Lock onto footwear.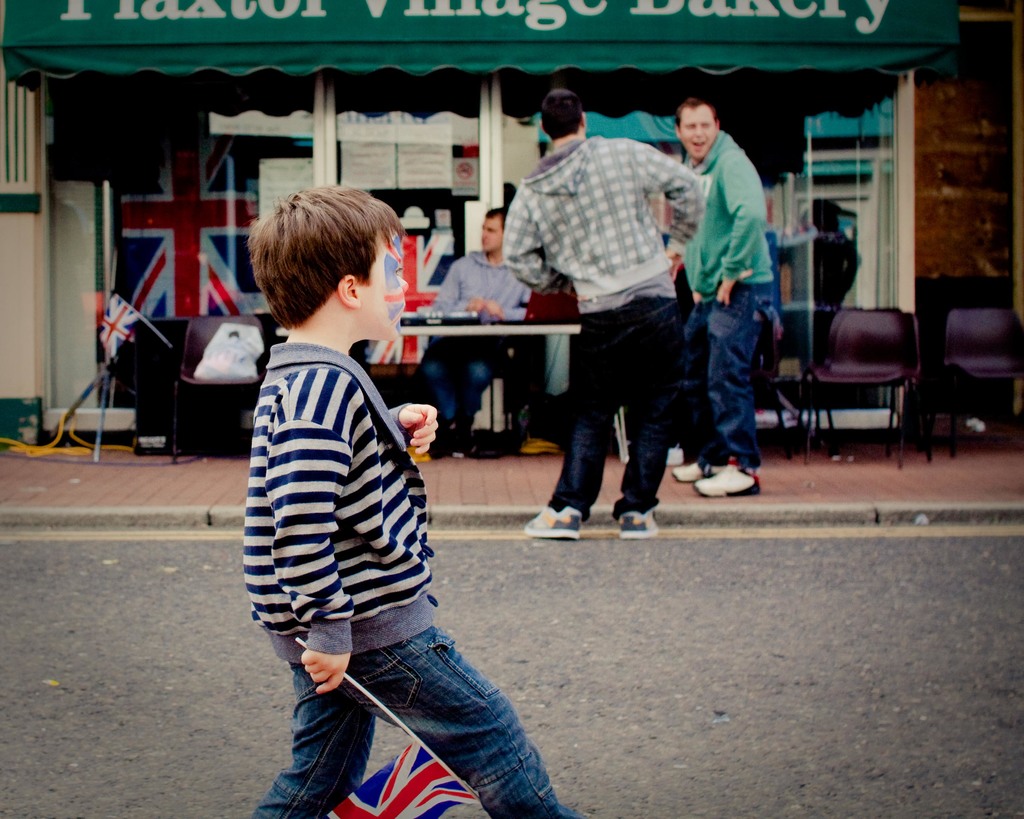
Locked: {"x1": 518, "y1": 504, "x2": 585, "y2": 540}.
